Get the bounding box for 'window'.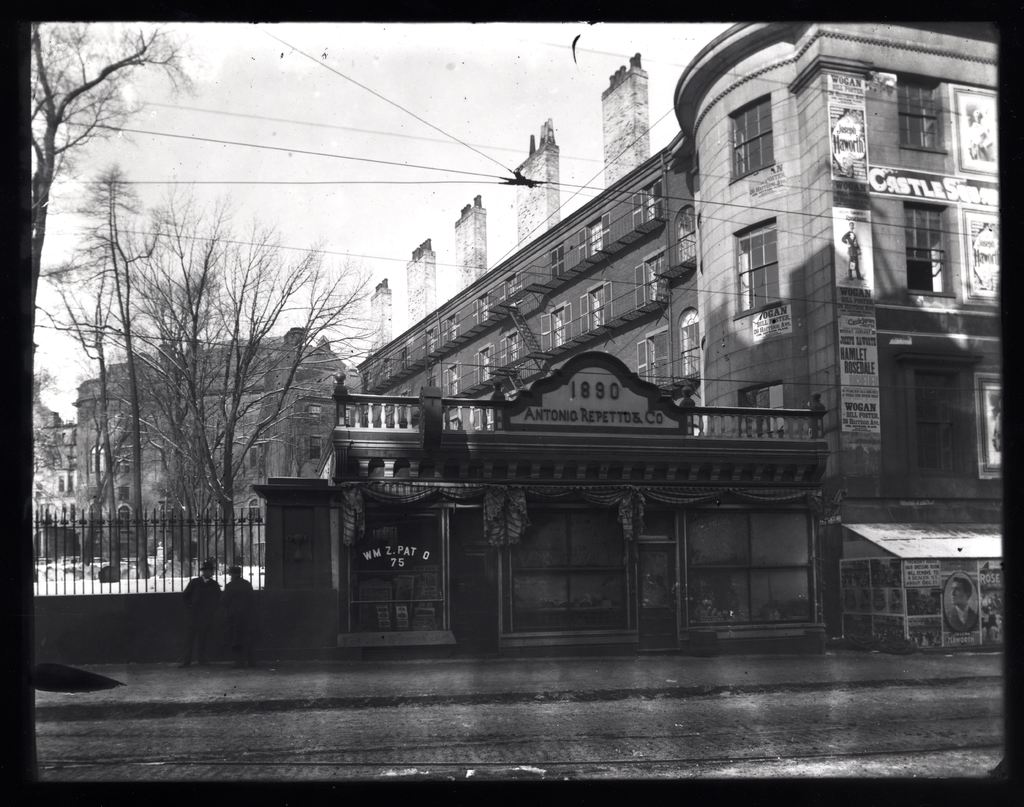
<region>632, 252, 666, 309</region>.
